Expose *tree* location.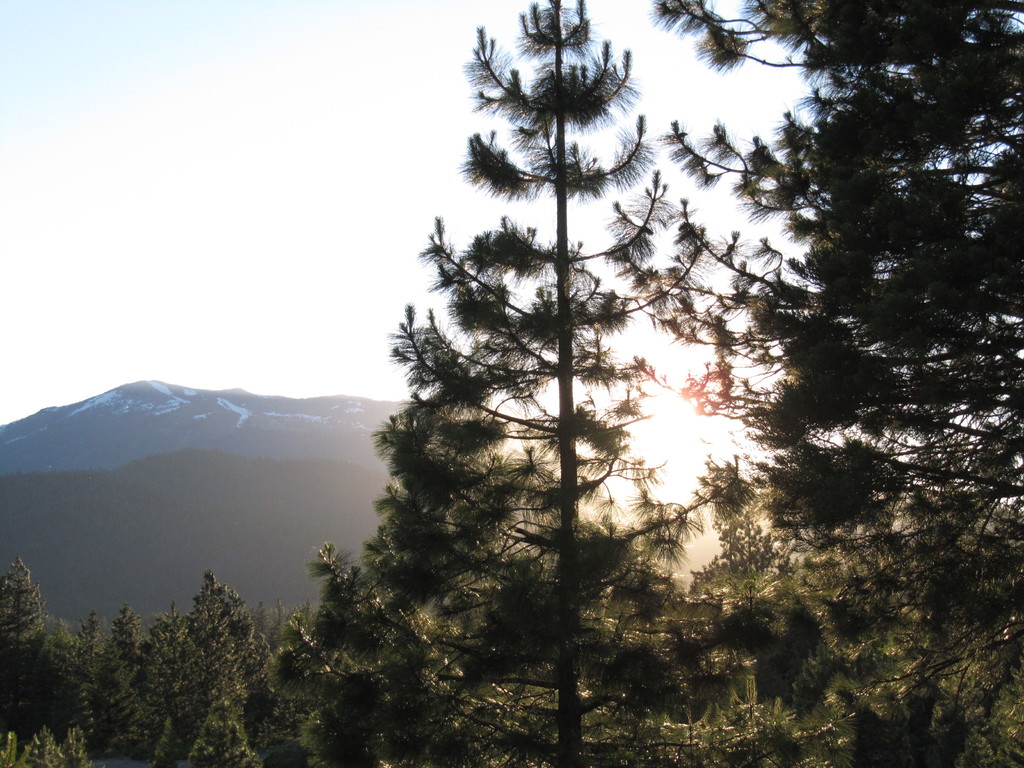
Exposed at box=[296, 13, 811, 735].
